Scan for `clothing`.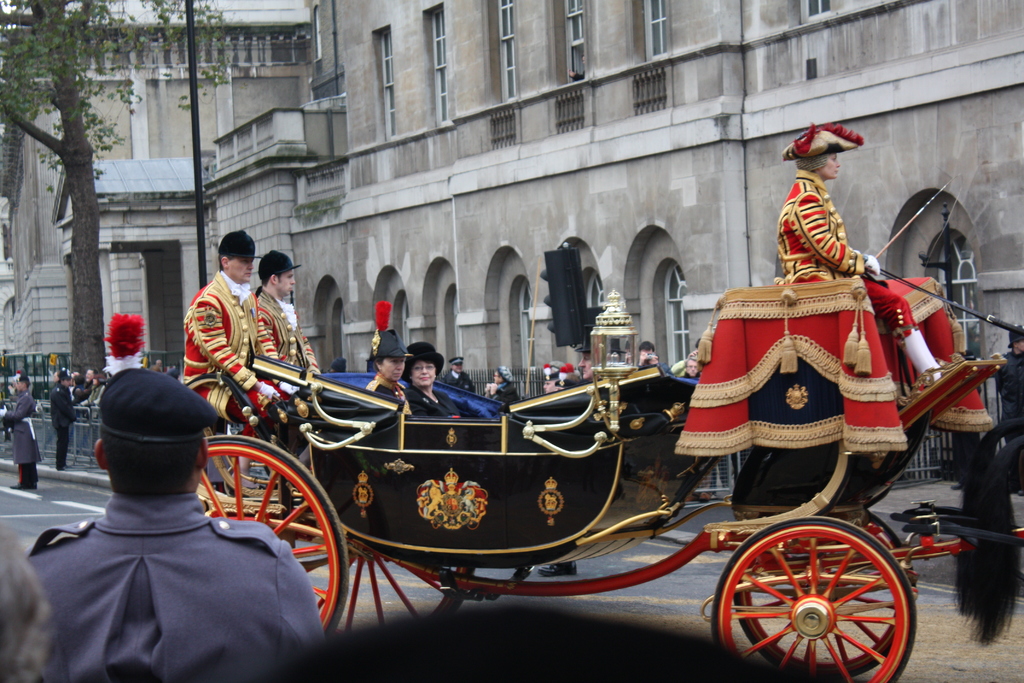
Scan result: 440,364,470,391.
